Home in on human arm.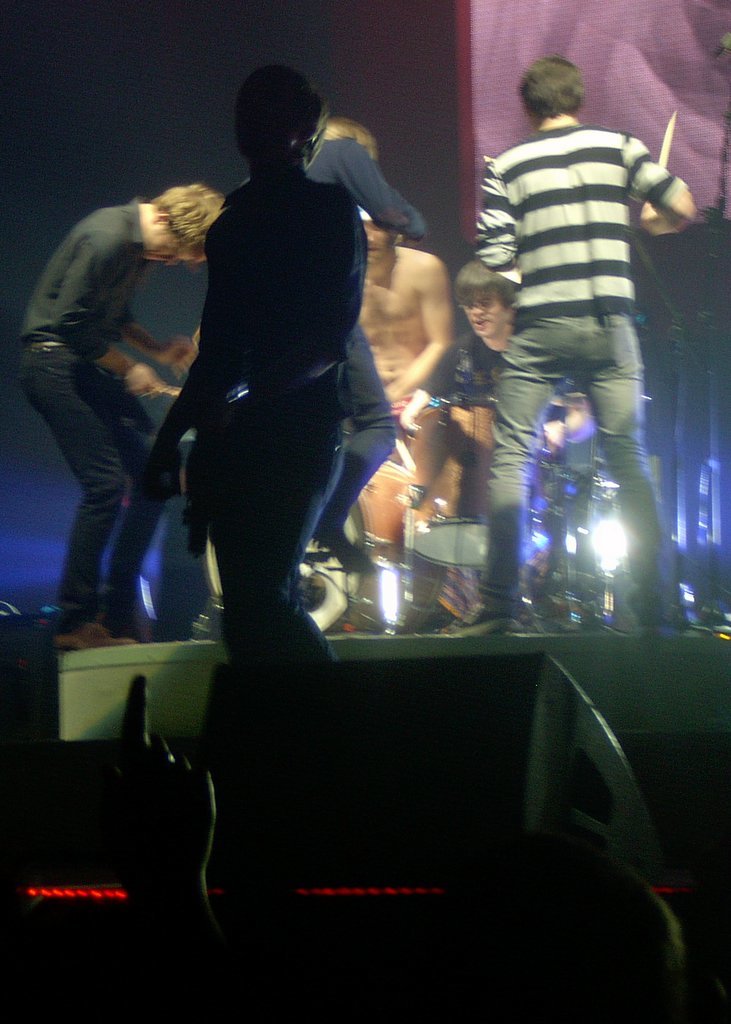
Homed in at box=[149, 216, 236, 507].
